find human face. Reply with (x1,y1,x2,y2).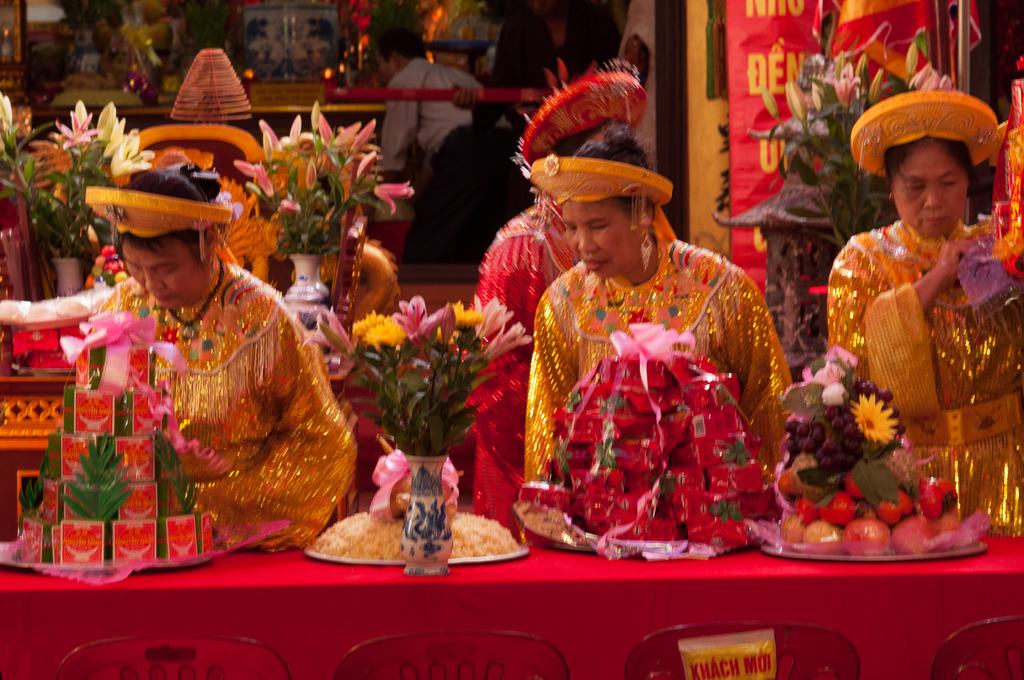
(121,240,206,310).
